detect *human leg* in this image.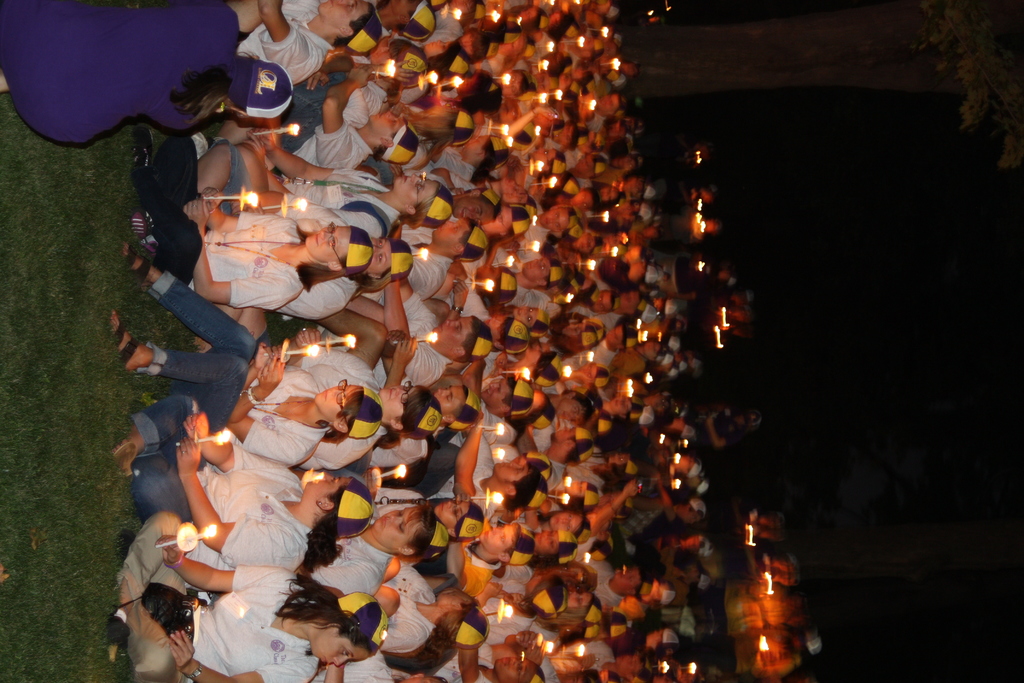
Detection: 199/134/253/205.
